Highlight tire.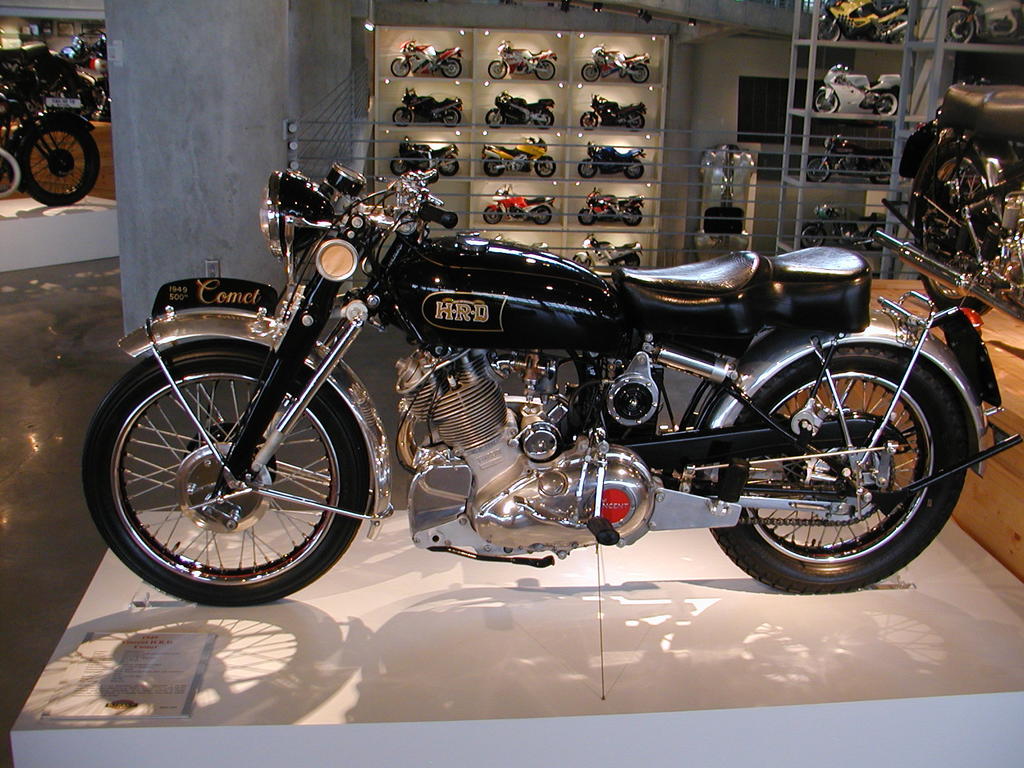
Highlighted region: detection(887, 19, 908, 45).
